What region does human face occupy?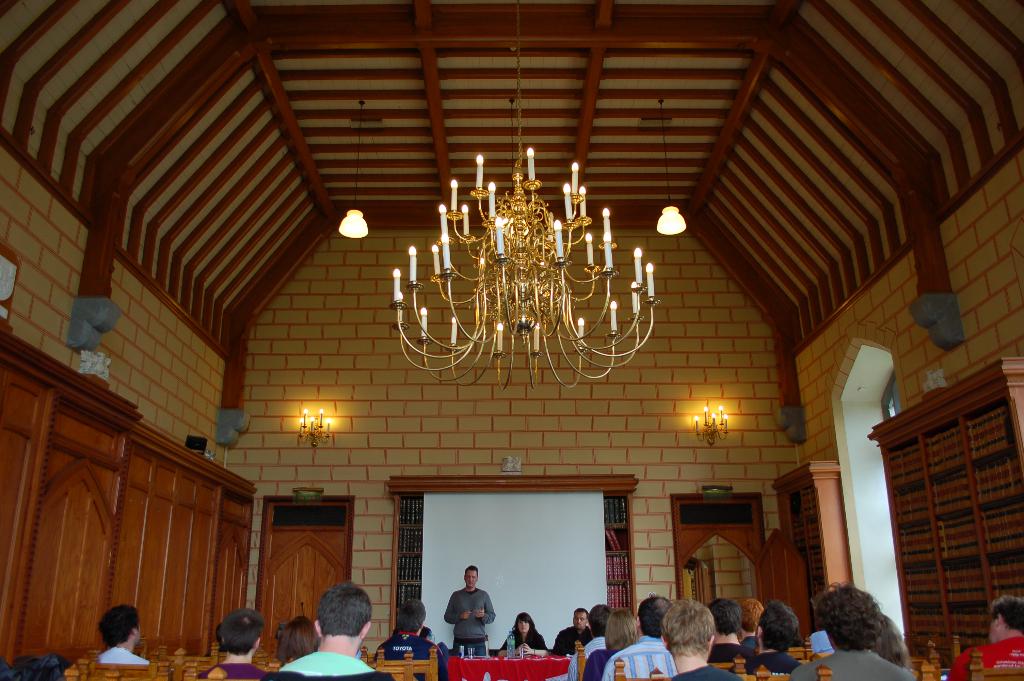
left=463, top=568, right=477, bottom=589.
